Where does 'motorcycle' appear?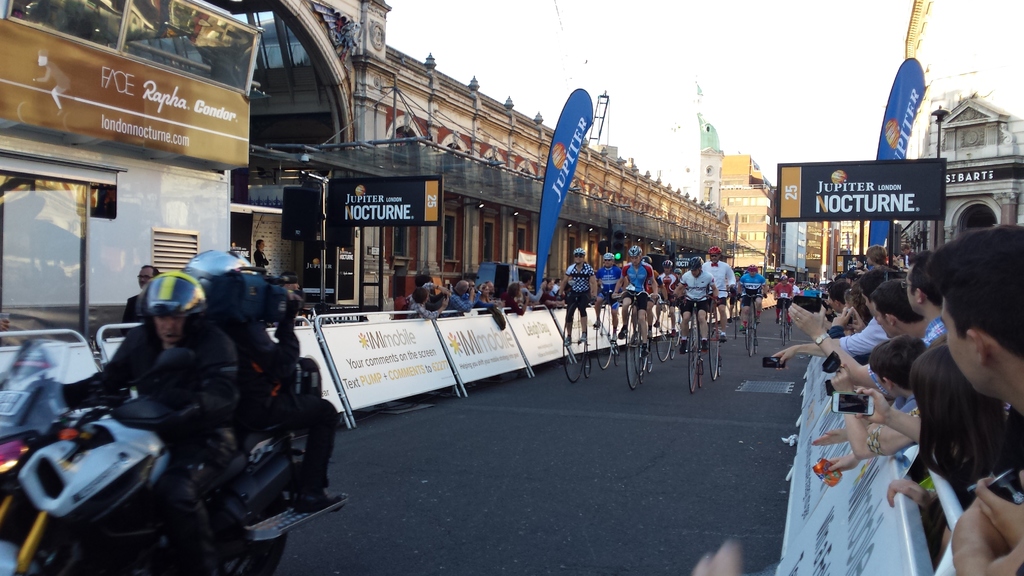
Appears at select_region(40, 321, 283, 546).
